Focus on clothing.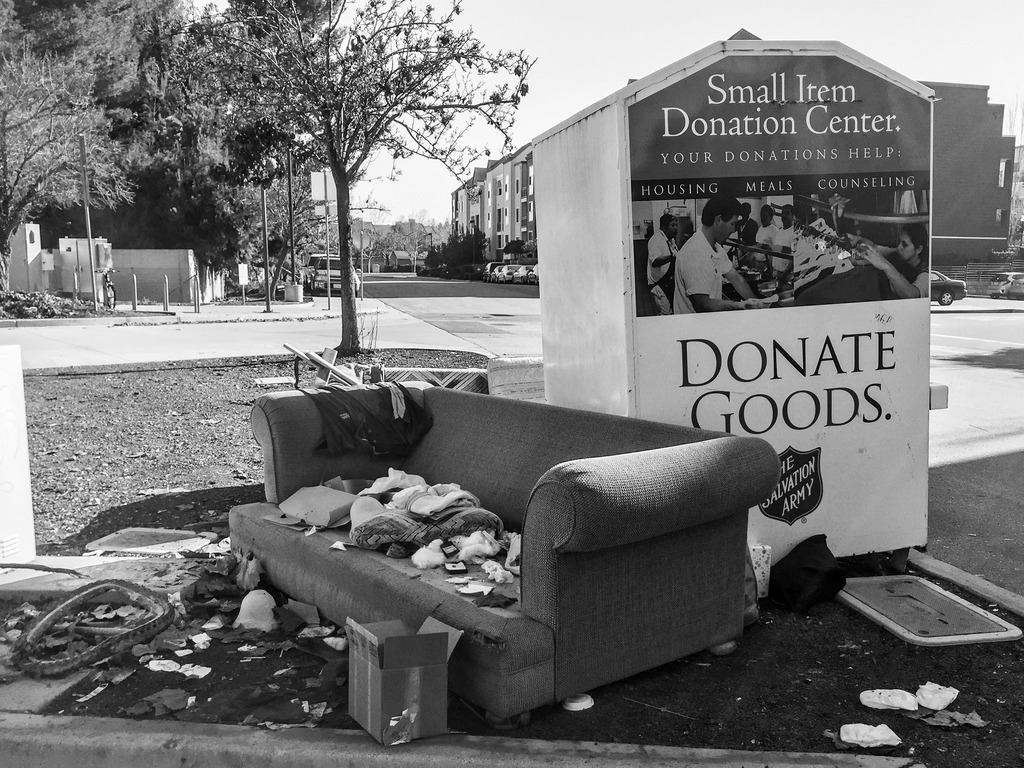
Focused at 646, 227, 678, 300.
